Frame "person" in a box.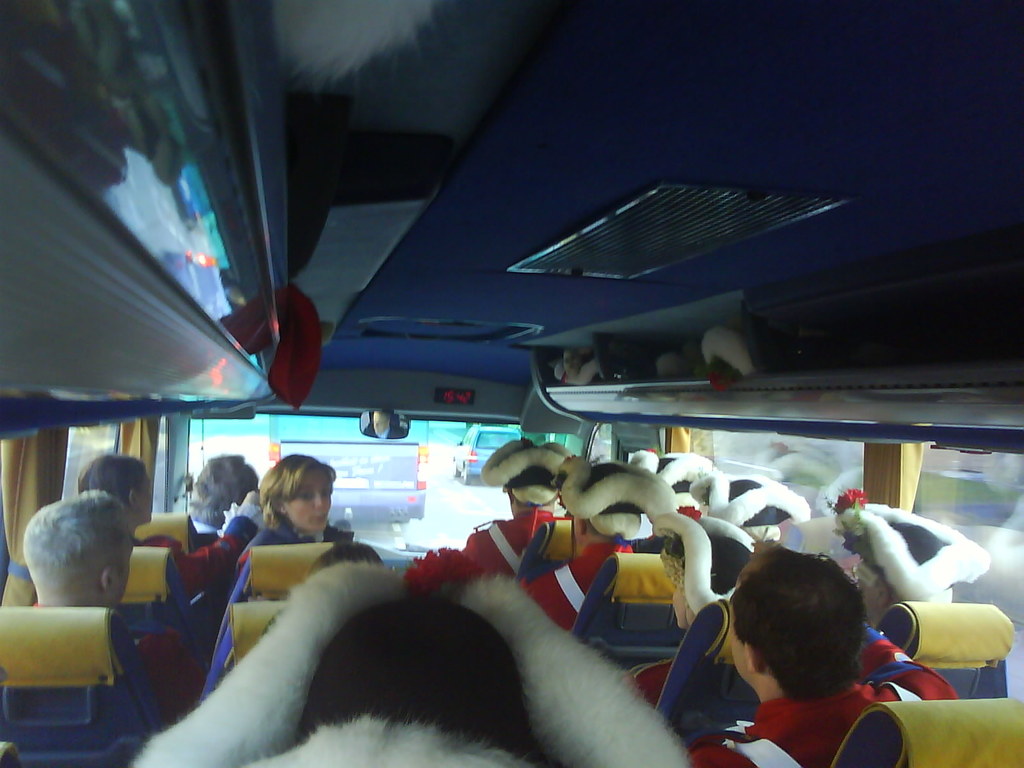
[604,500,752,719].
